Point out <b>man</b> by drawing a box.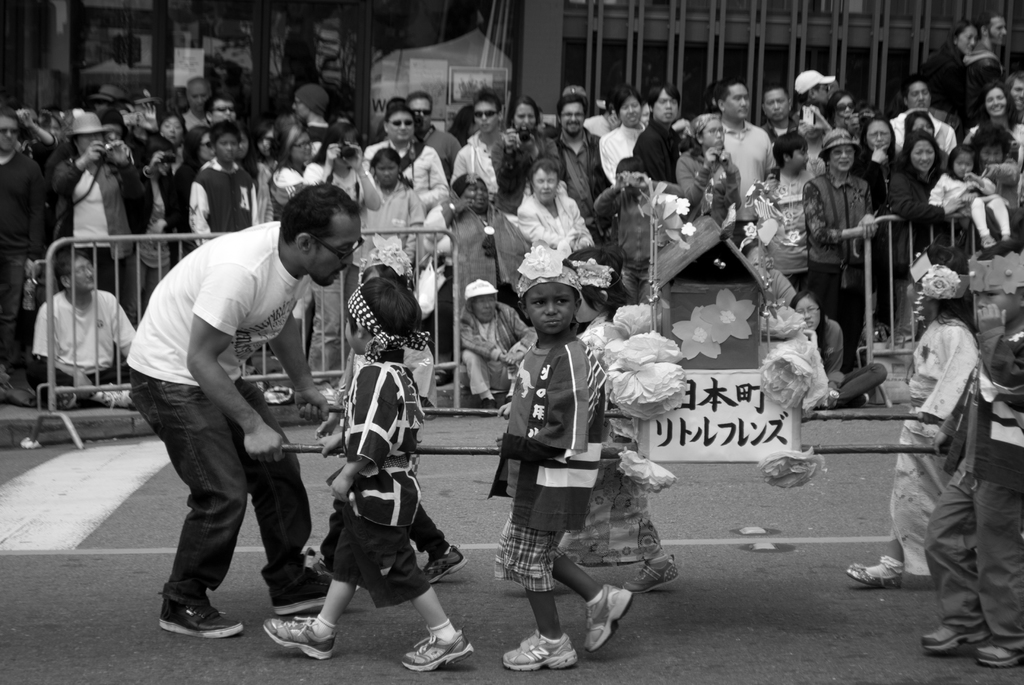
522 156 595 254.
